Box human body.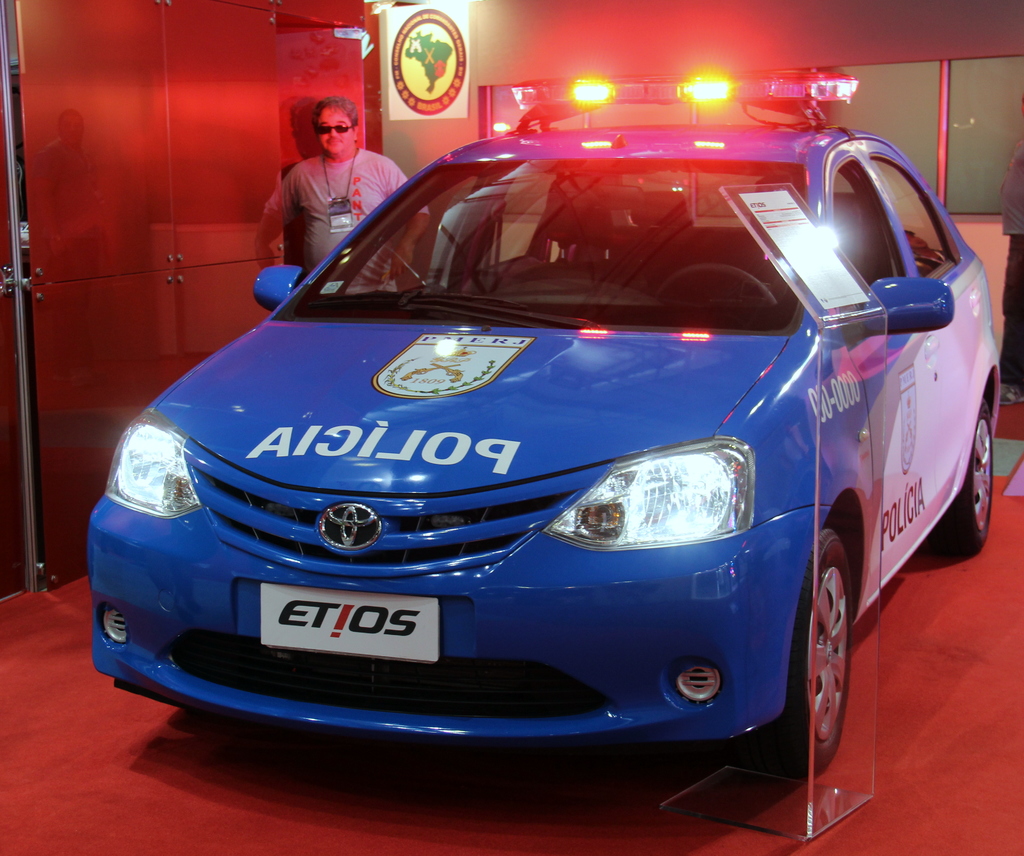
[246,102,391,265].
